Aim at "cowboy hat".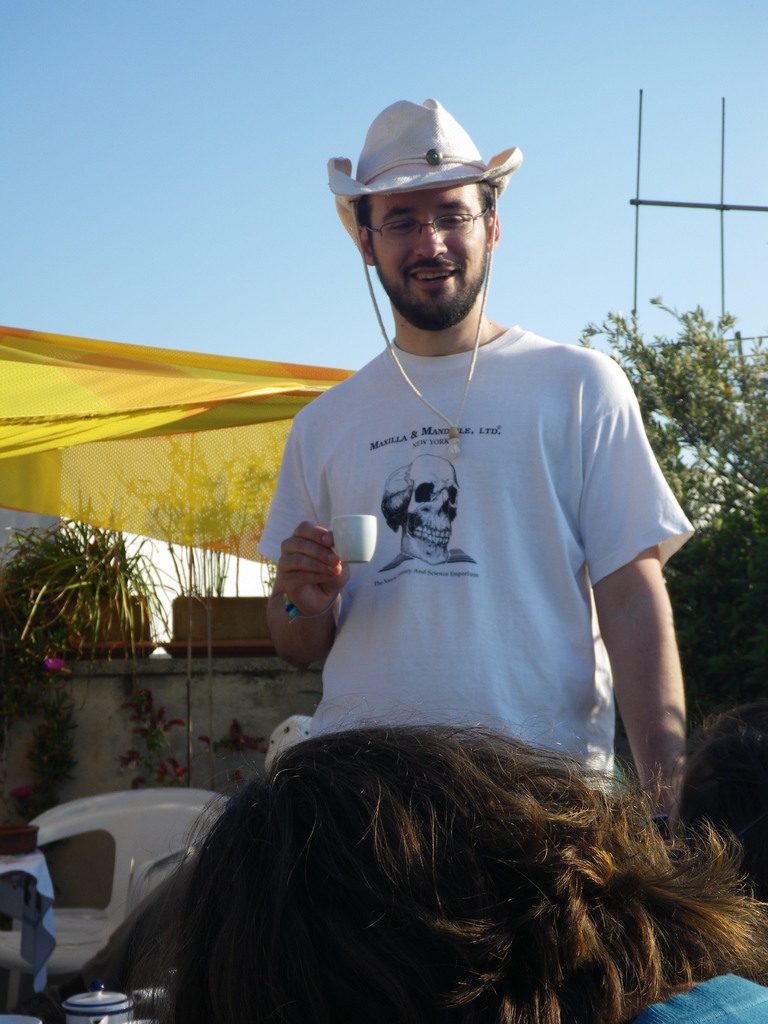
Aimed at bbox(330, 97, 519, 181).
